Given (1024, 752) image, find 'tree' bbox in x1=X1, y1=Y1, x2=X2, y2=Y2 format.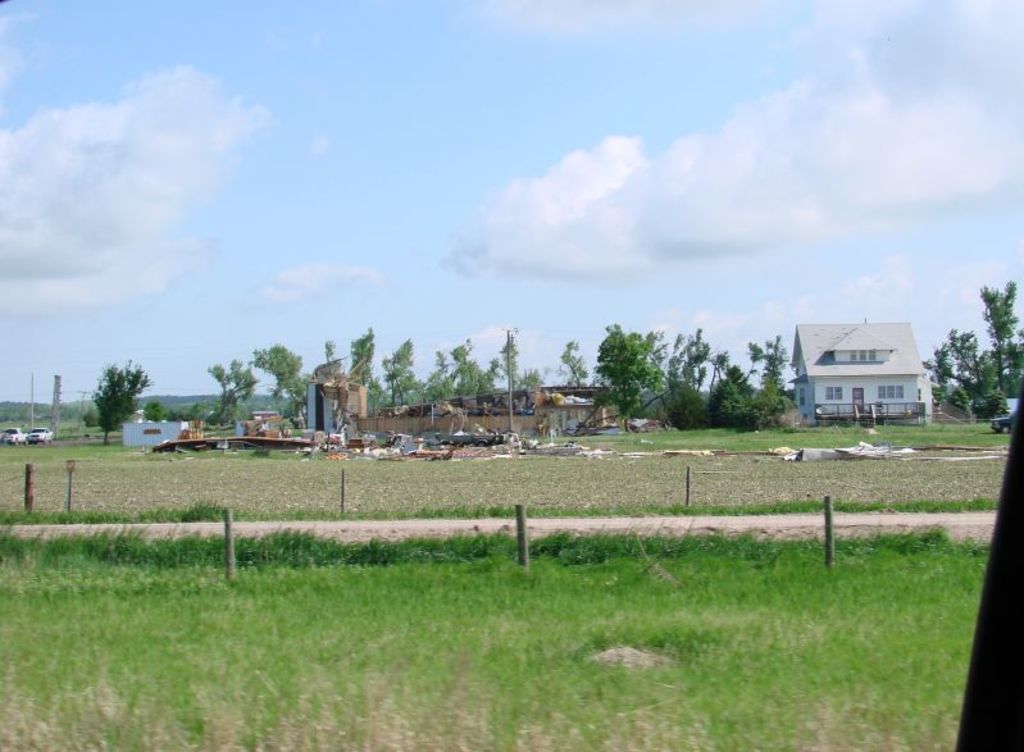
x1=947, y1=384, x2=973, y2=418.
